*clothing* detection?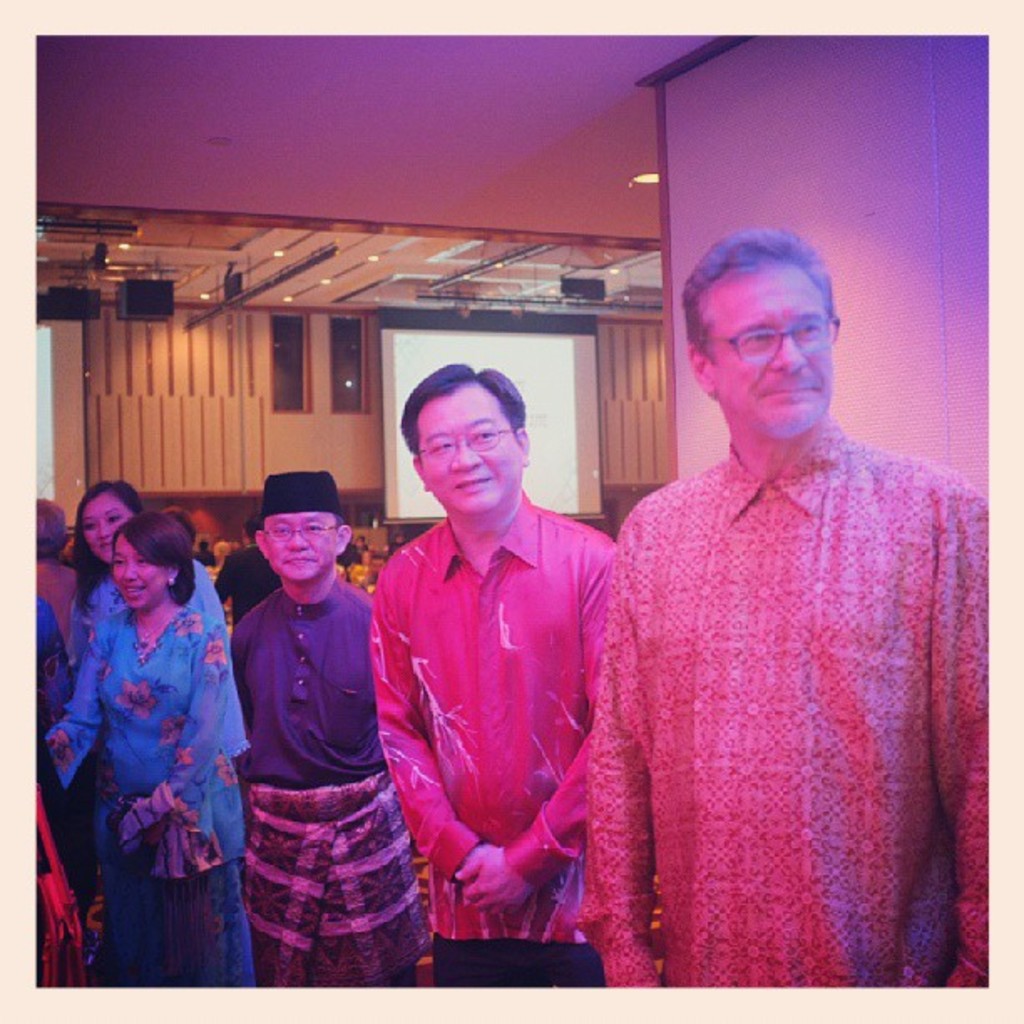
[37, 601, 69, 893]
